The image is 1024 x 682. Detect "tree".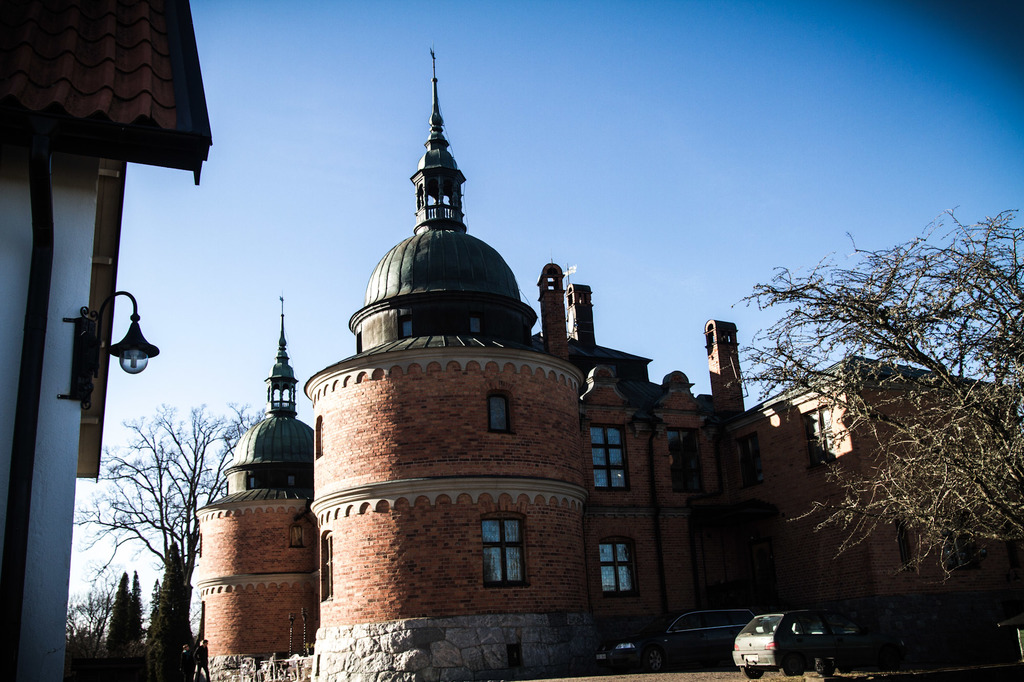
Detection: locate(123, 530, 209, 681).
